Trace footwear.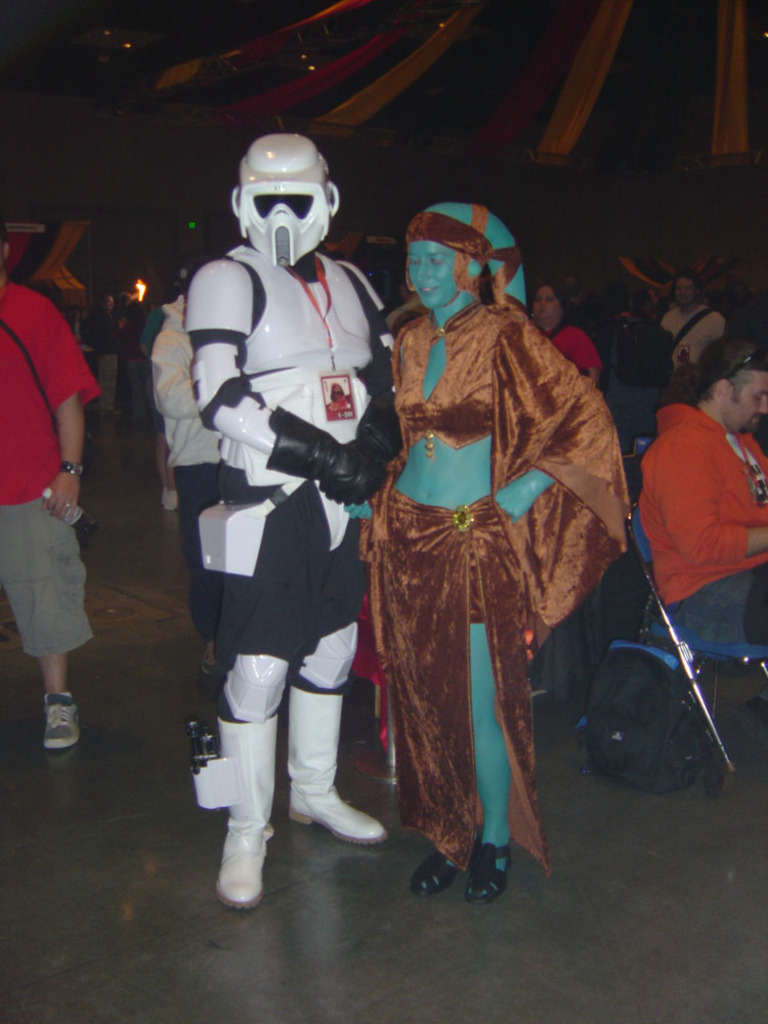
Traced to (473, 837, 523, 906).
